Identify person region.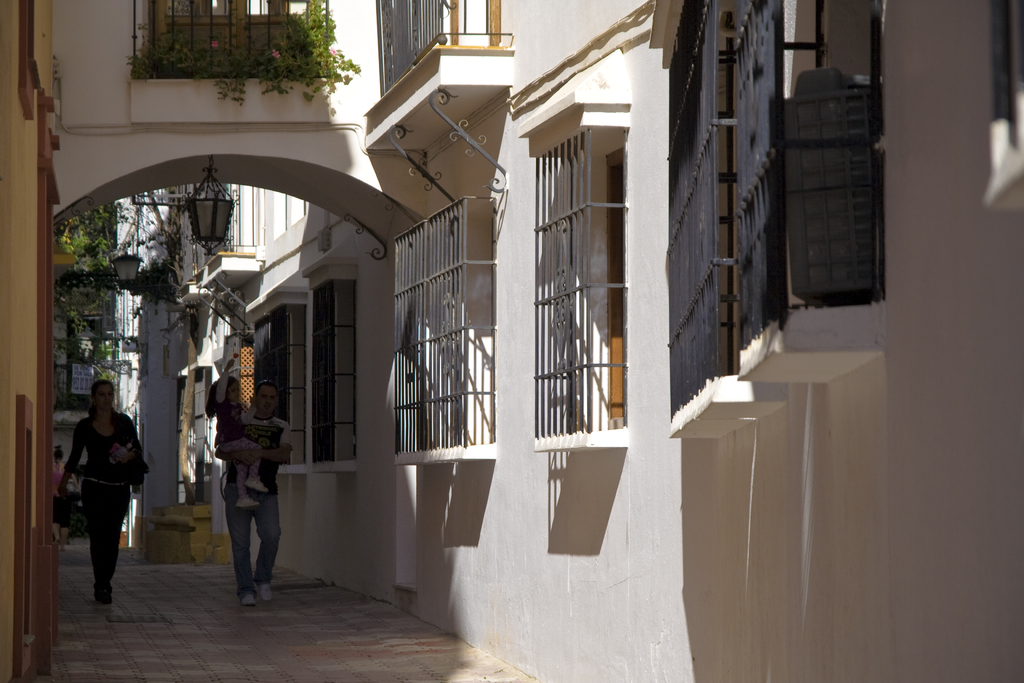
Region: bbox=[50, 449, 79, 553].
